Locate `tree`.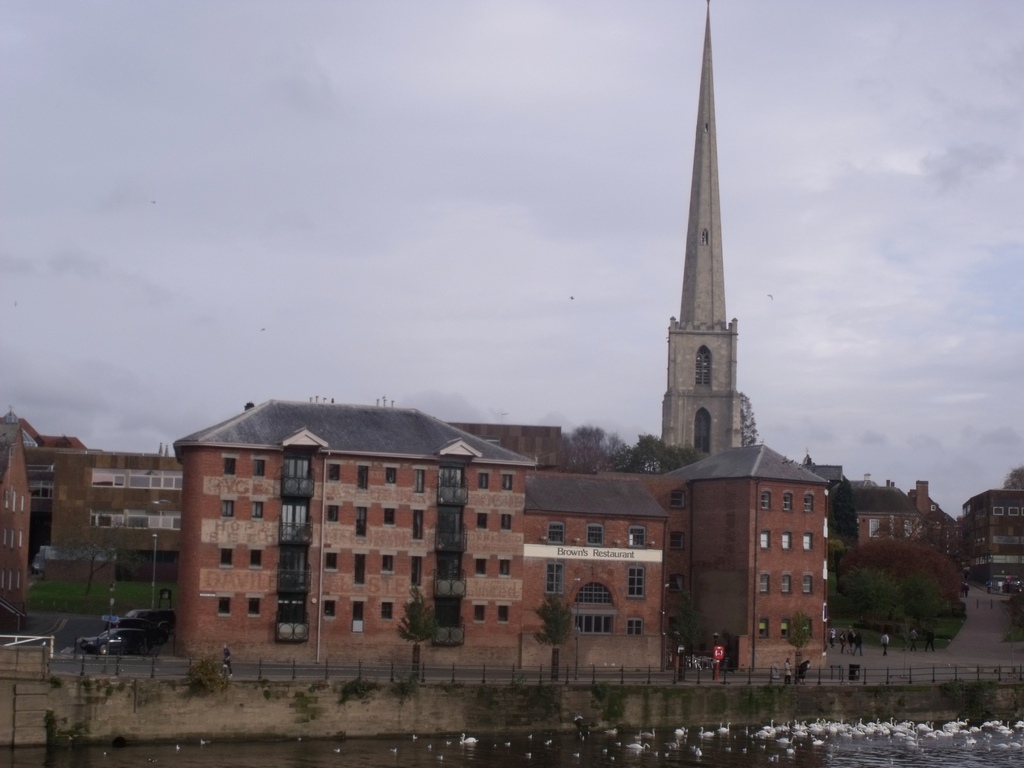
Bounding box: (529,588,572,685).
